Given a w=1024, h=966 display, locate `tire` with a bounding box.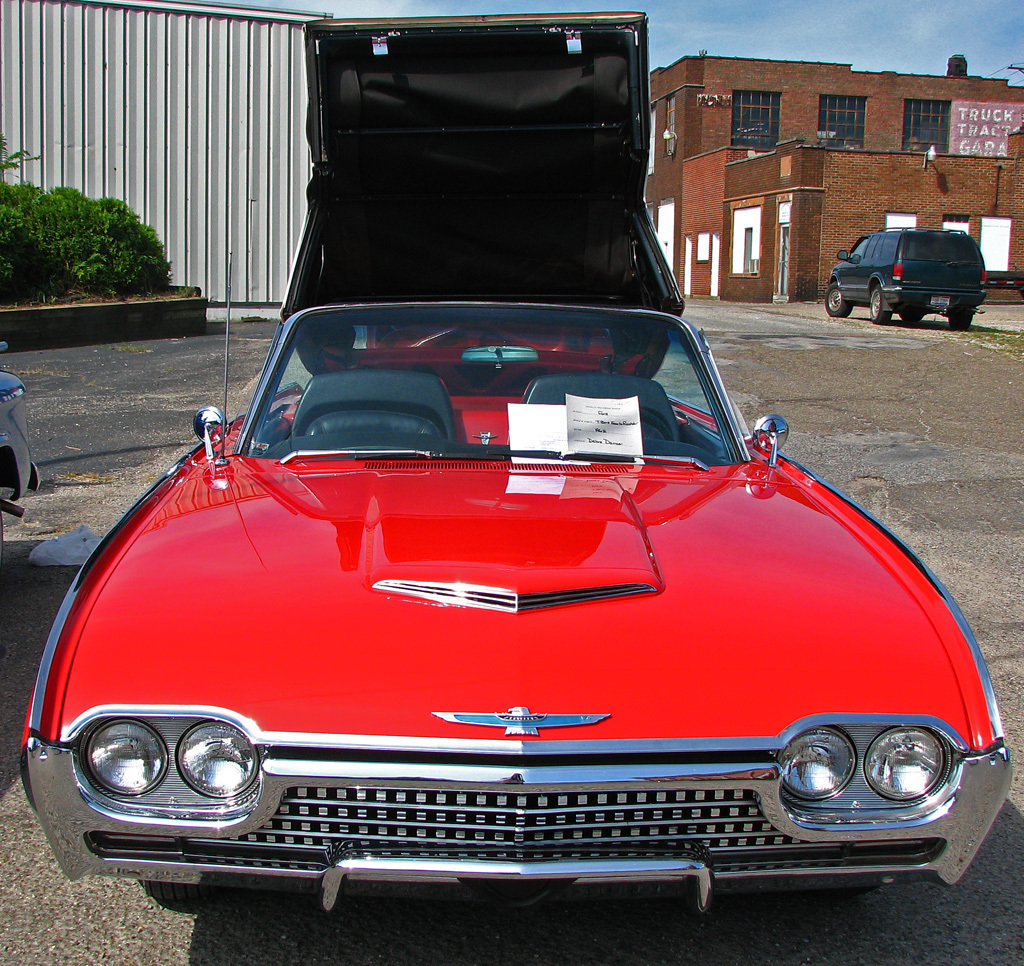
Located: detection(895, 310, 922, 325).
